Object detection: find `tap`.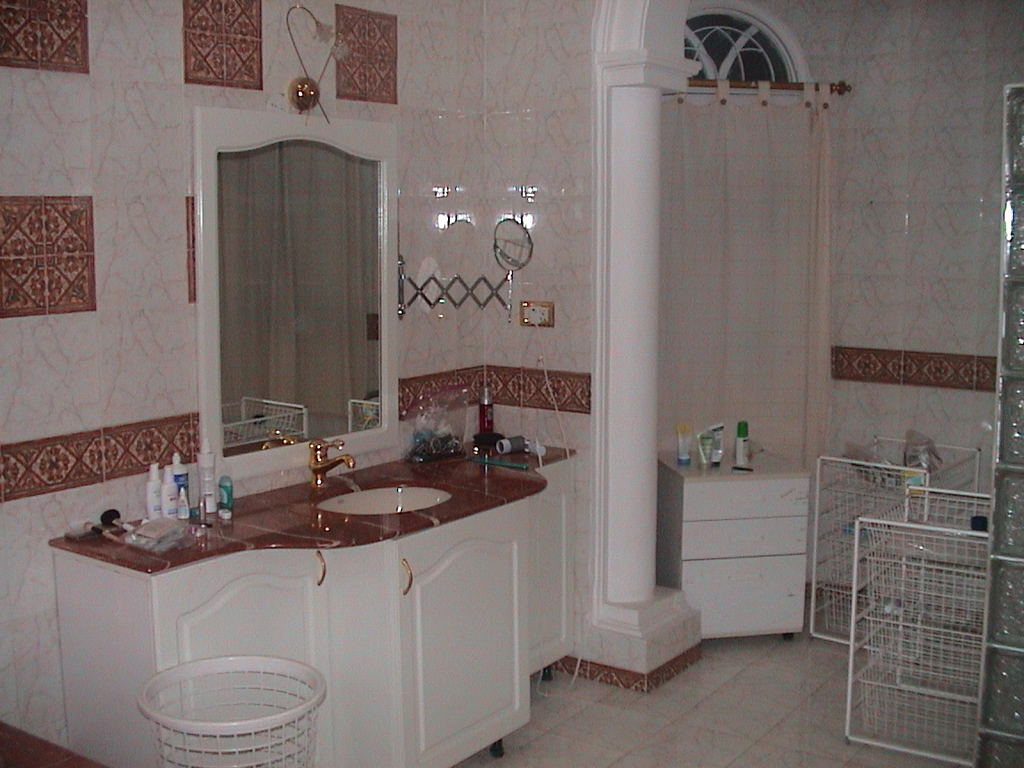
(x1=310, y1=438, x2=358, y2=486).
